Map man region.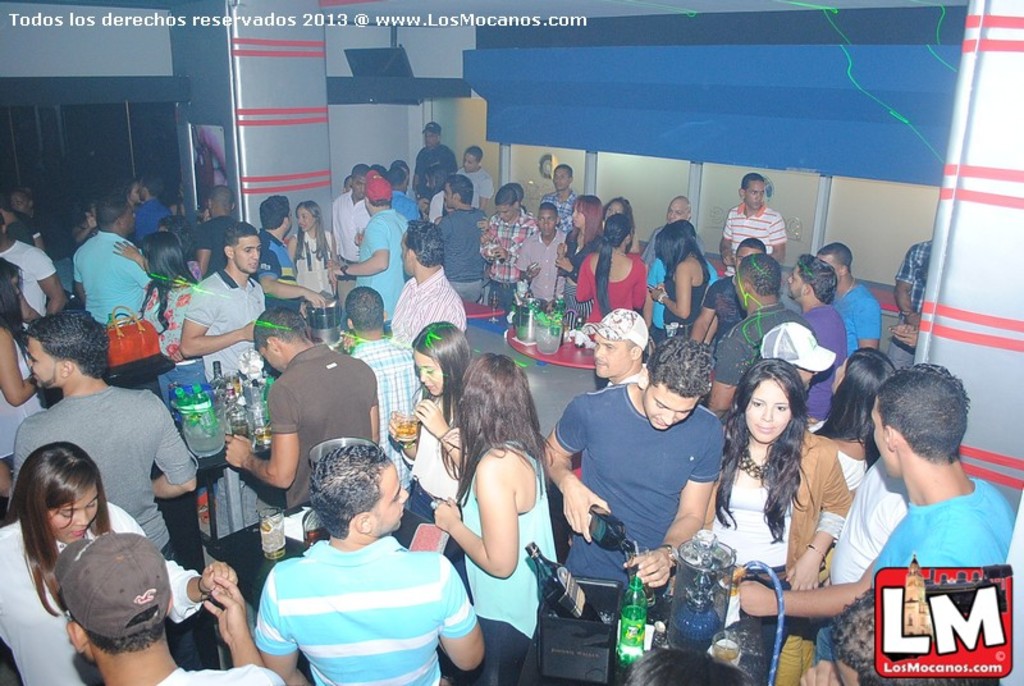
Mapped to x1=389, y1=164, x2=426, y2=220.
